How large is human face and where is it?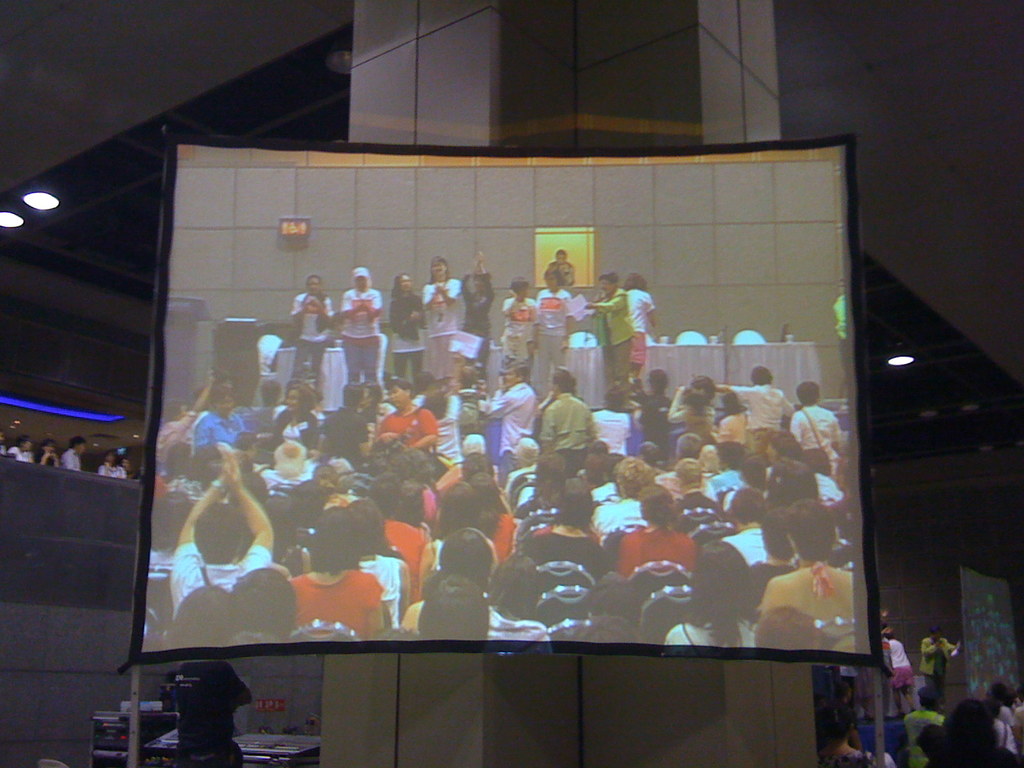
Bounding box: {"x1": 307, "y1": 273, "x2": 325, "y2": 289}.
